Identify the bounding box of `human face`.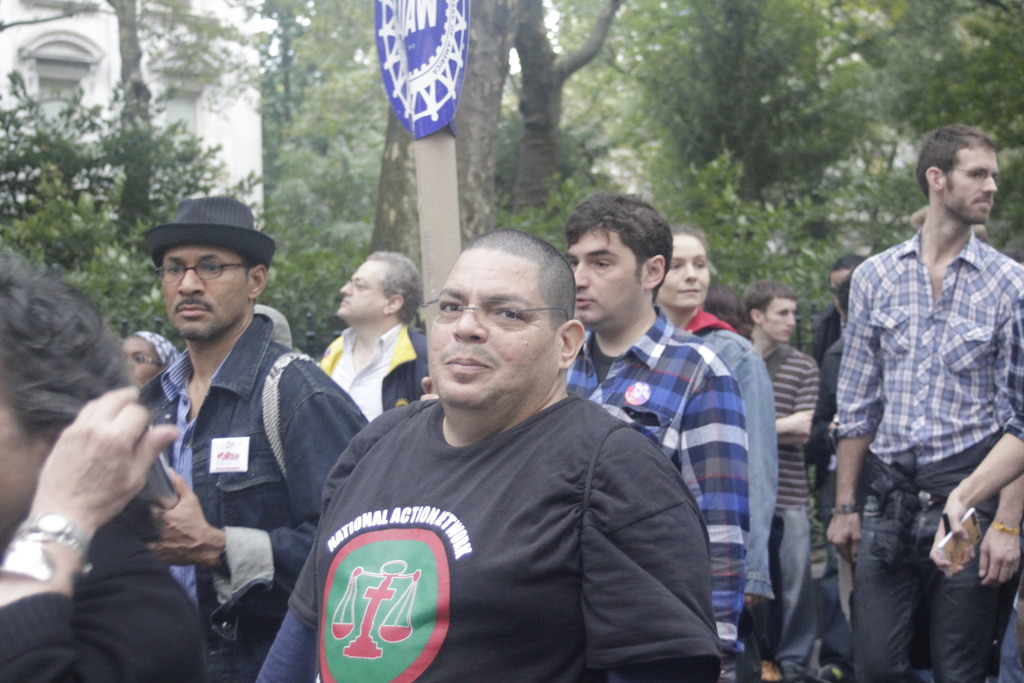
[left=334, top=257, right=394, bottom=324].
